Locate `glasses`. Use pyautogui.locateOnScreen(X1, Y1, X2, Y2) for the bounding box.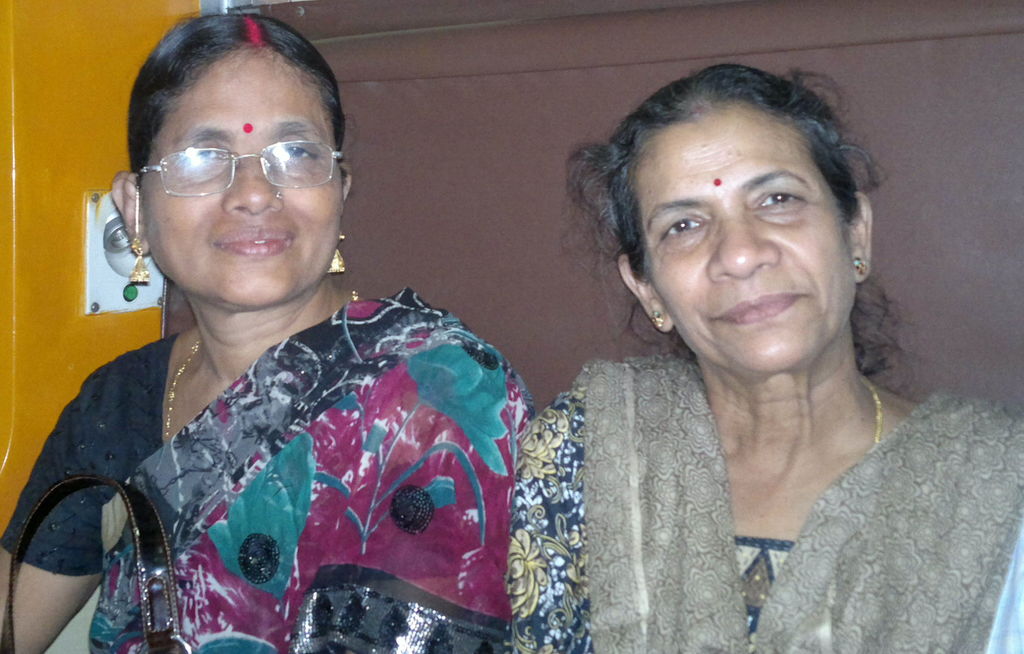
pyautogui.locateOnScreen(131, 140, 351, 199).
